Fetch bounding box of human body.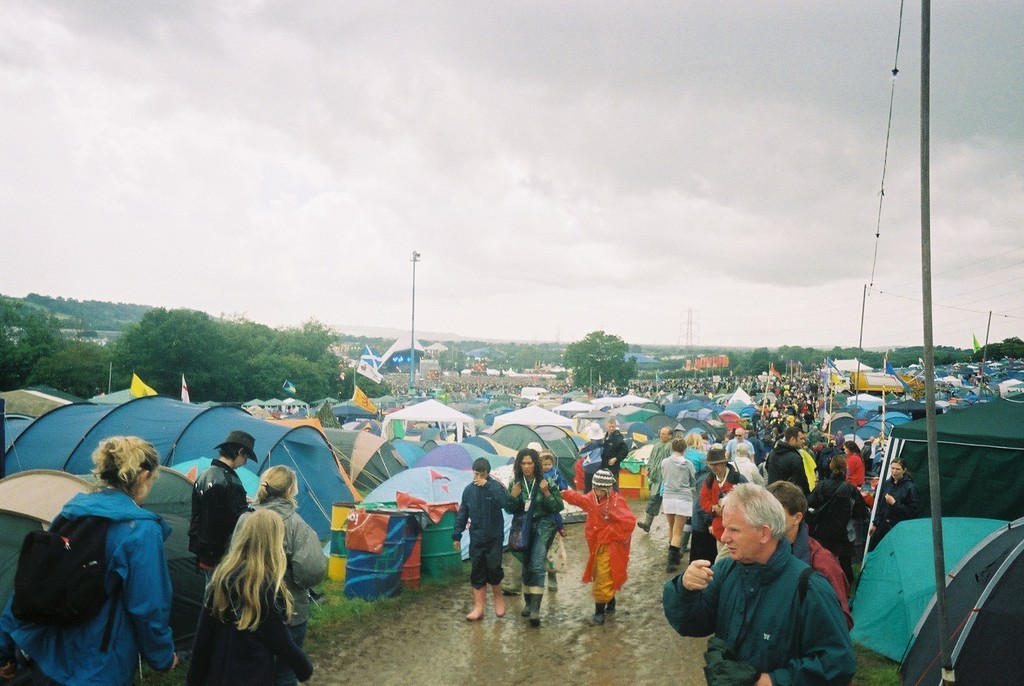
Bbox: (x1=223, y1=498, x2=331, y2=649).
